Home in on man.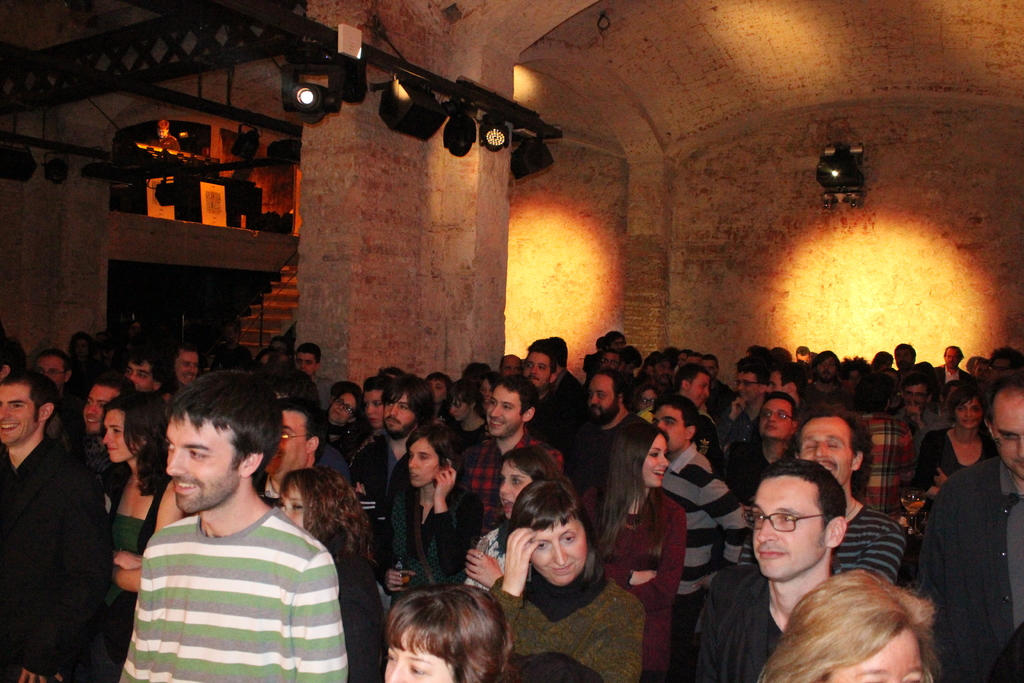
Homed in at [x1=568, y1=368, x2=649, y2=523].
